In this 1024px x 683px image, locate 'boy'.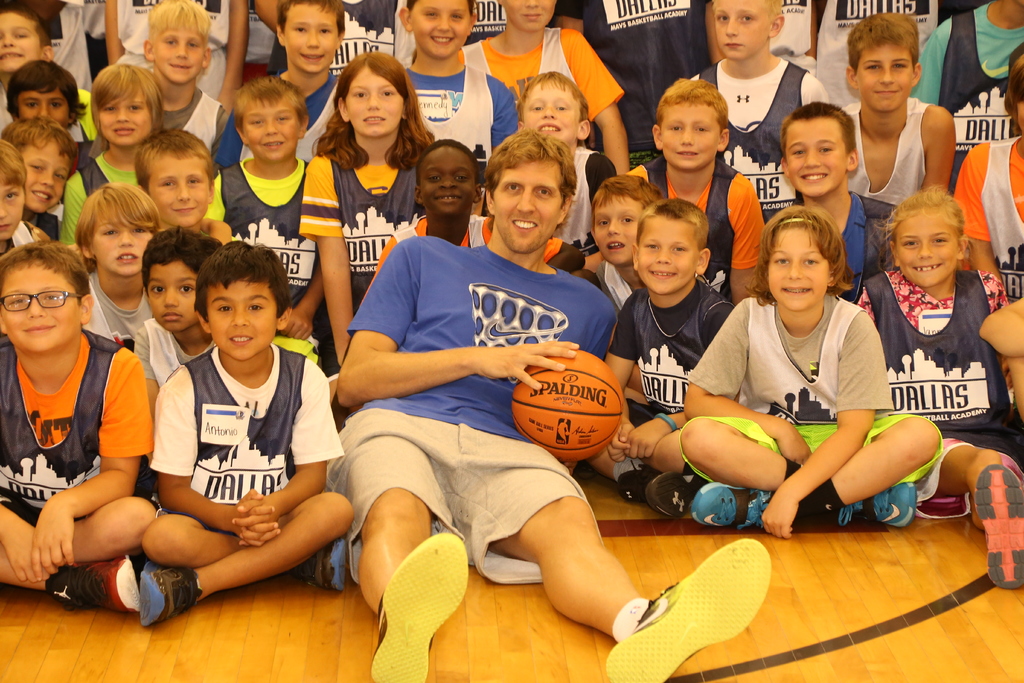
Bounding box: (left=122, top=222, right=345, bottom=627).
